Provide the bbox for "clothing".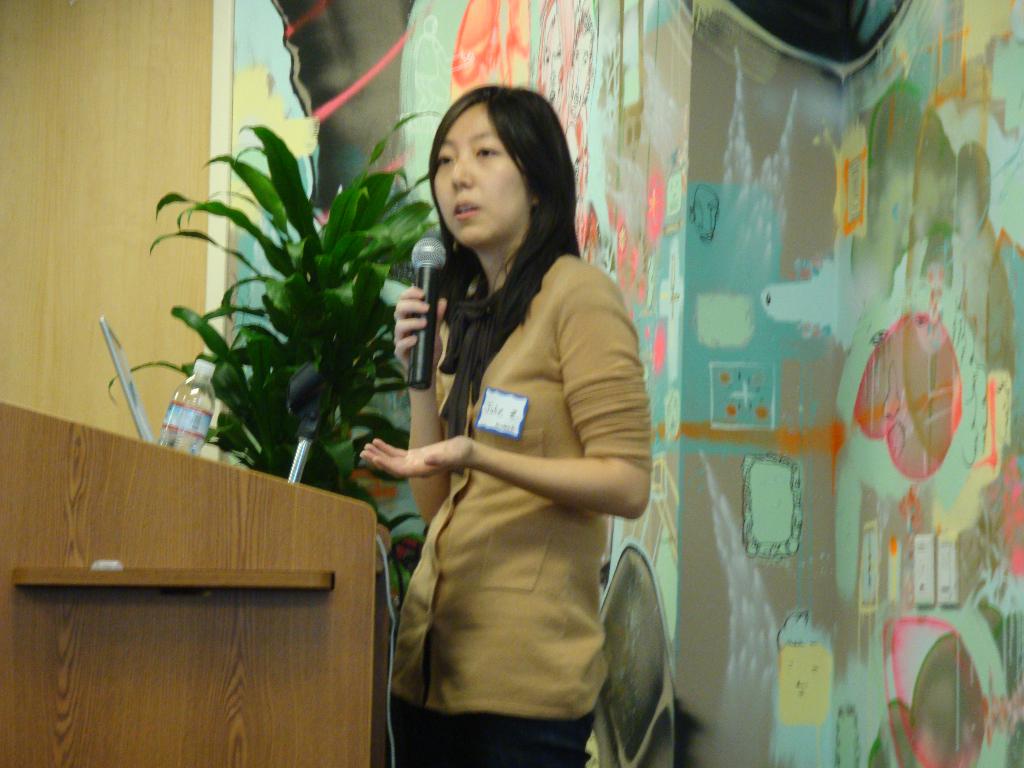
box=[388, 244, 648, 767].
